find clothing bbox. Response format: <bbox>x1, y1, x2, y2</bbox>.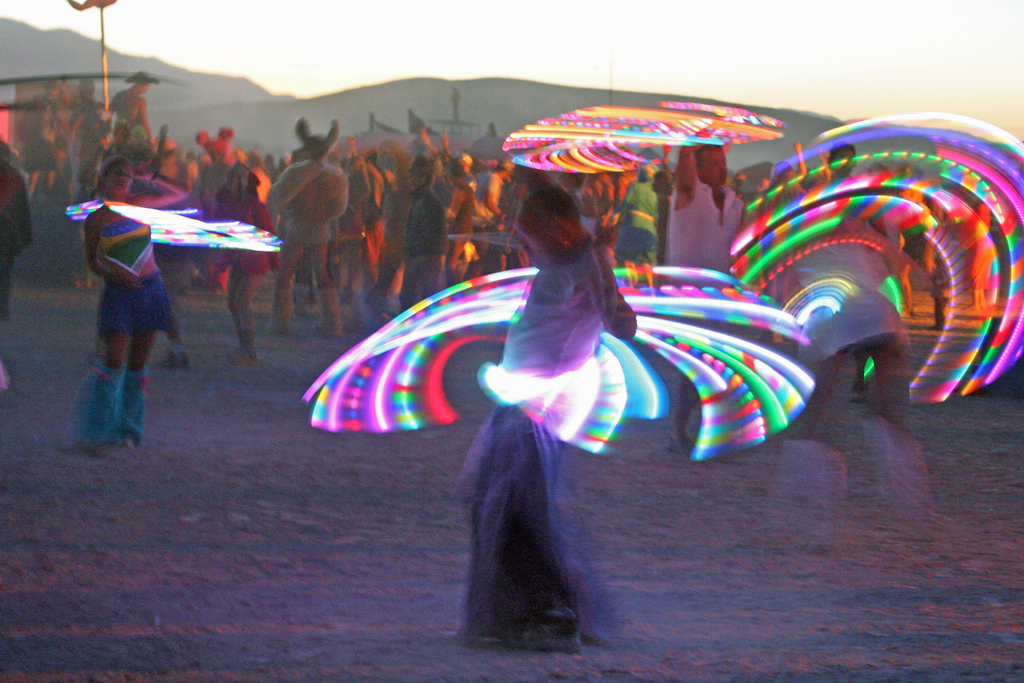
<bbox>88, 202, 181, 340</bbox>.
